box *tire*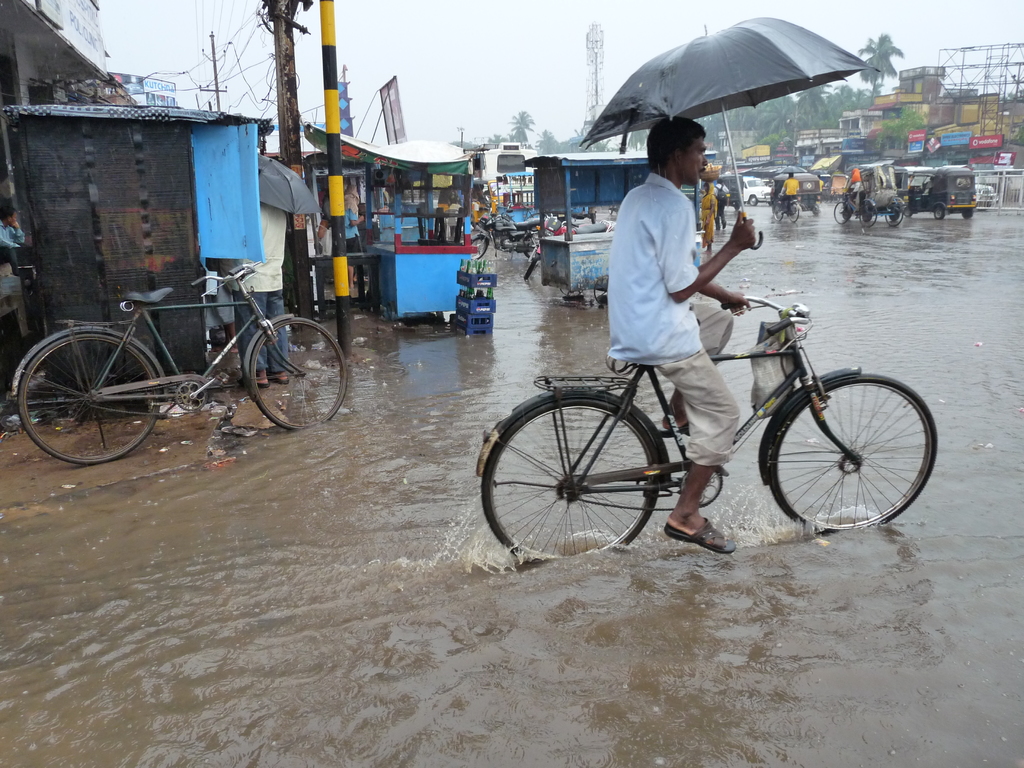
(558,289,586,301)
